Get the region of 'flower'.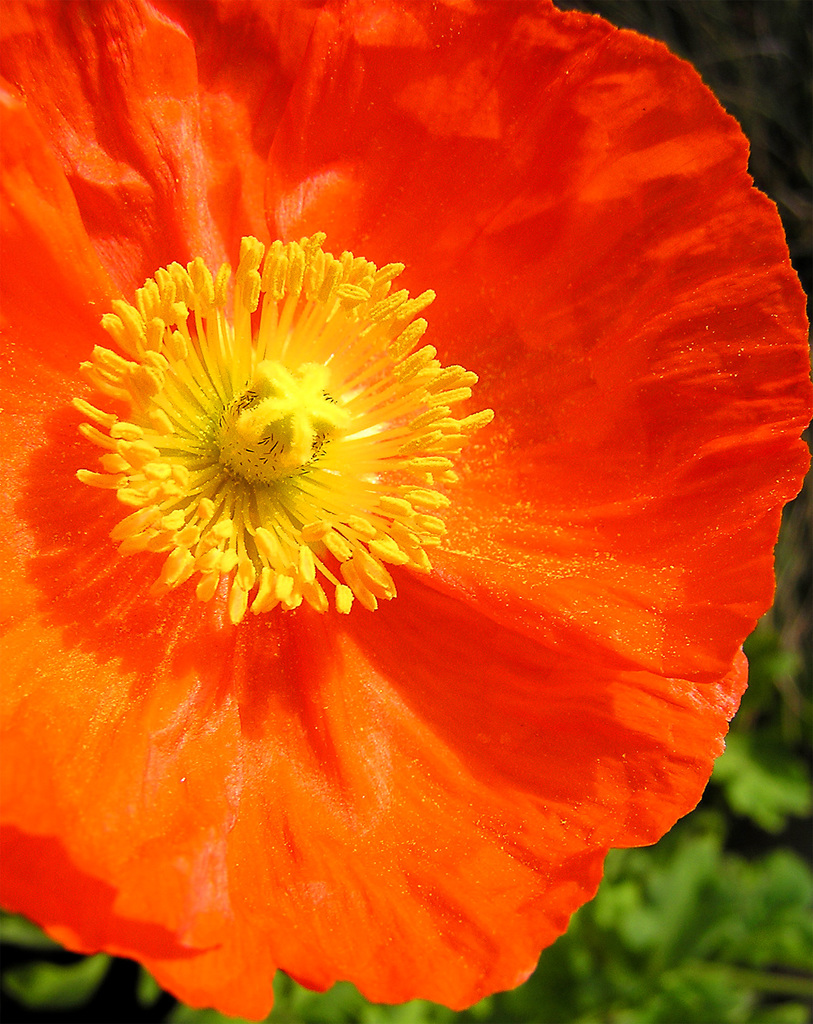
<region>0, 0, 812, 1019</region>.
